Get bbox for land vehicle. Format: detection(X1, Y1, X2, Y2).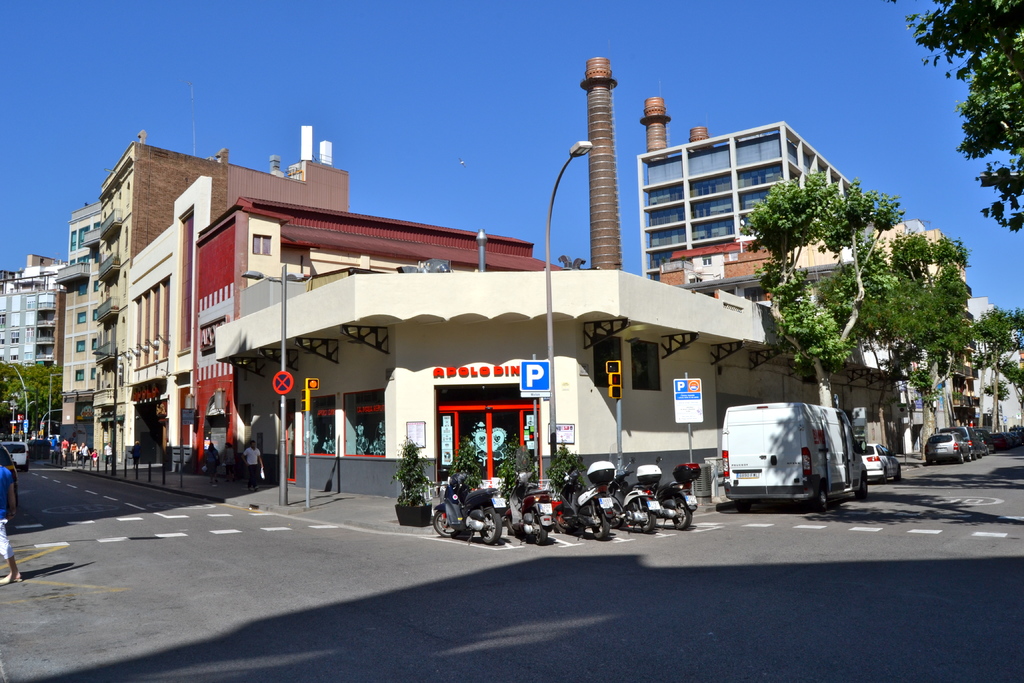
detection(715, 399, 871, 509).
